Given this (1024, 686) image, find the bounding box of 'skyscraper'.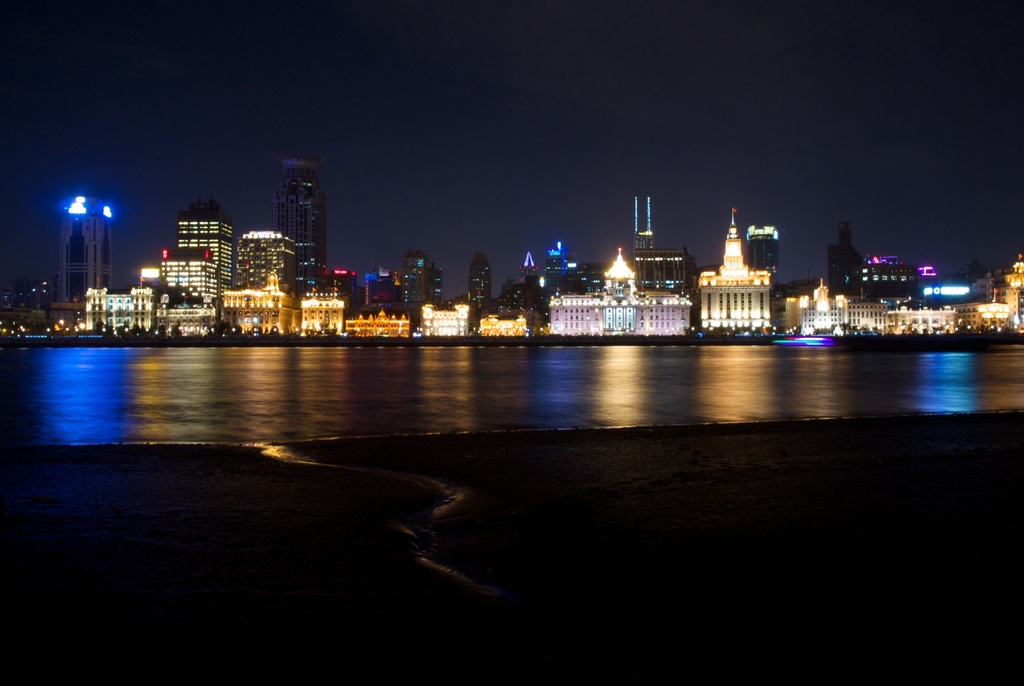
{"left": 272, "top": 156, "right": 328, "bottom": 298}.
